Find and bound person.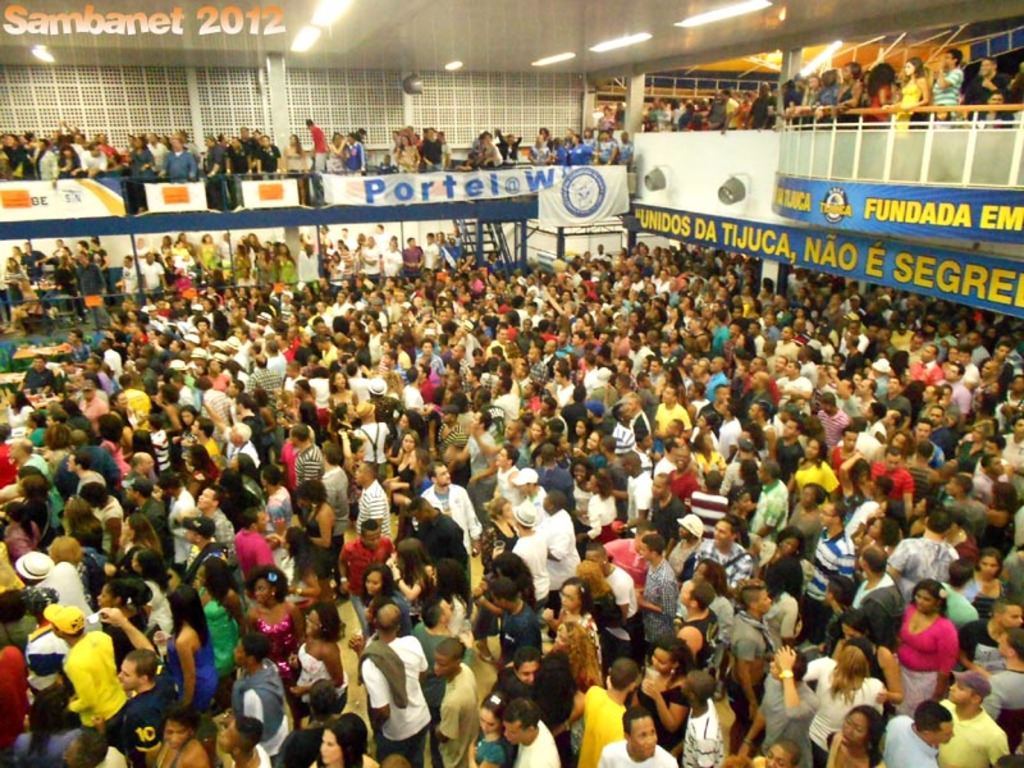
Bound: bbox=[728, 579, 773, 714].
